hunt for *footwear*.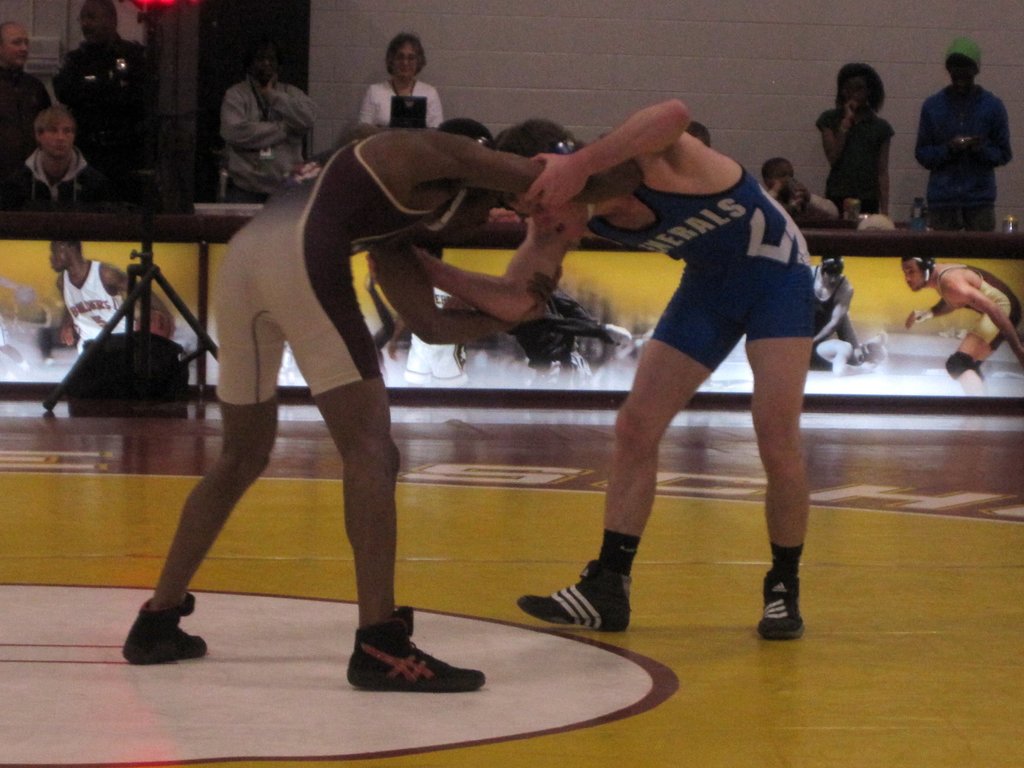
Hunted down at (516, 557, 633, 634).
